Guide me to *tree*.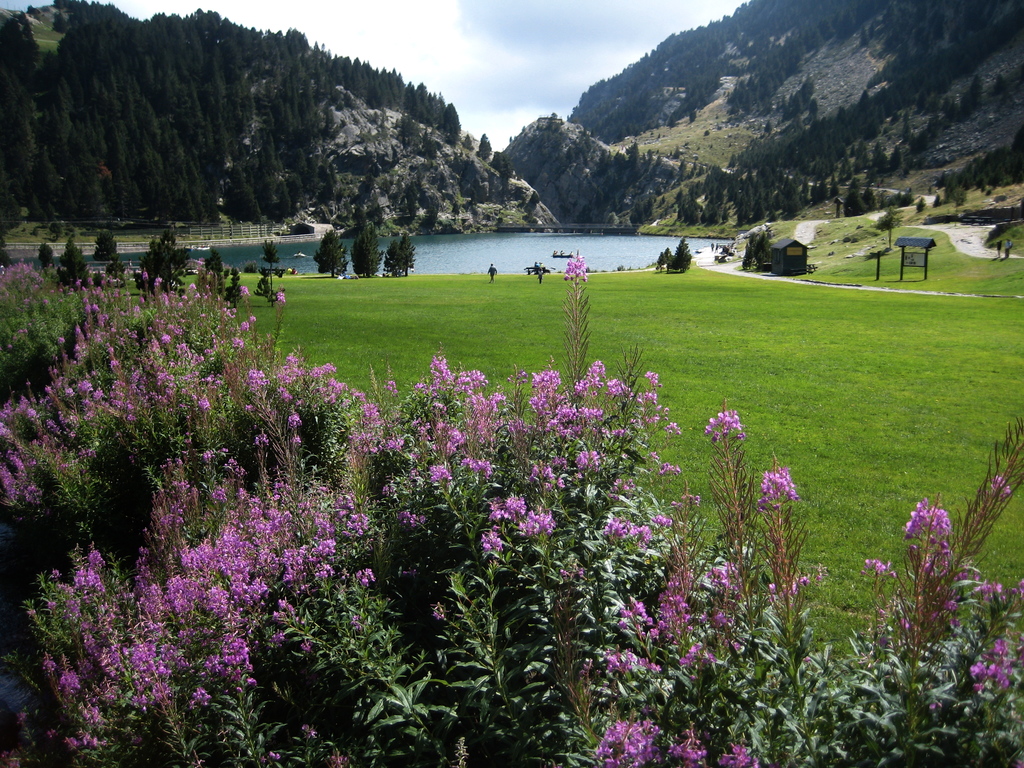
Guidance: [left=475, top=131, right=492, bottom=162].
